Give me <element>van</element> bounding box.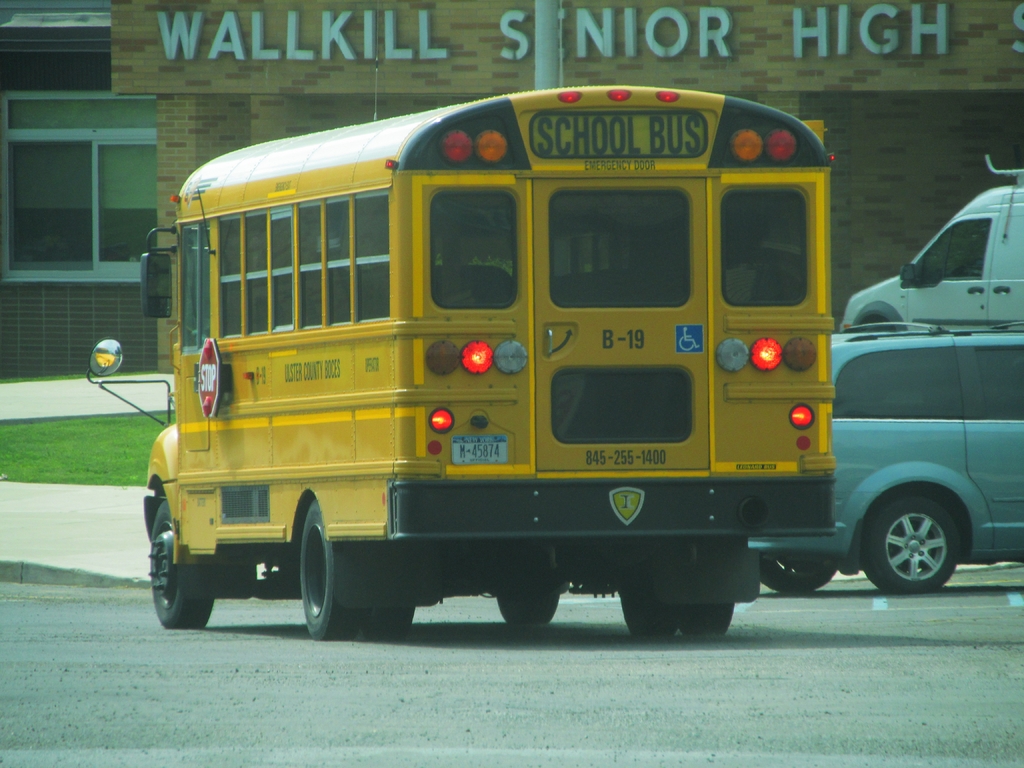
(837, 152, 1023, 330).
